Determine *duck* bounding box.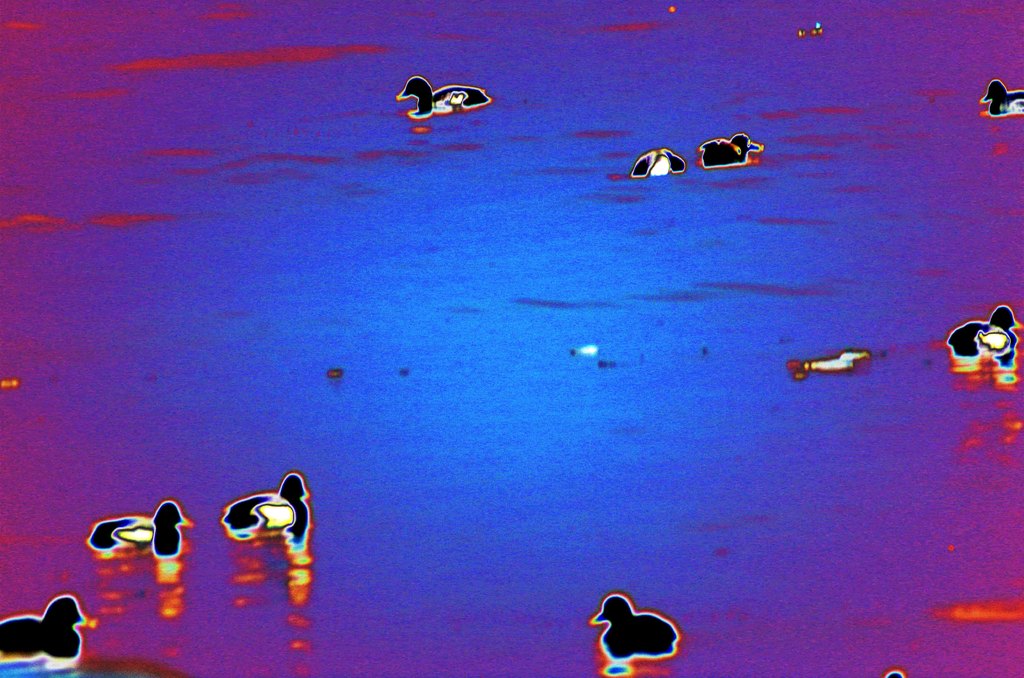
Determined: l=634, t=143, r=693, b=182.
